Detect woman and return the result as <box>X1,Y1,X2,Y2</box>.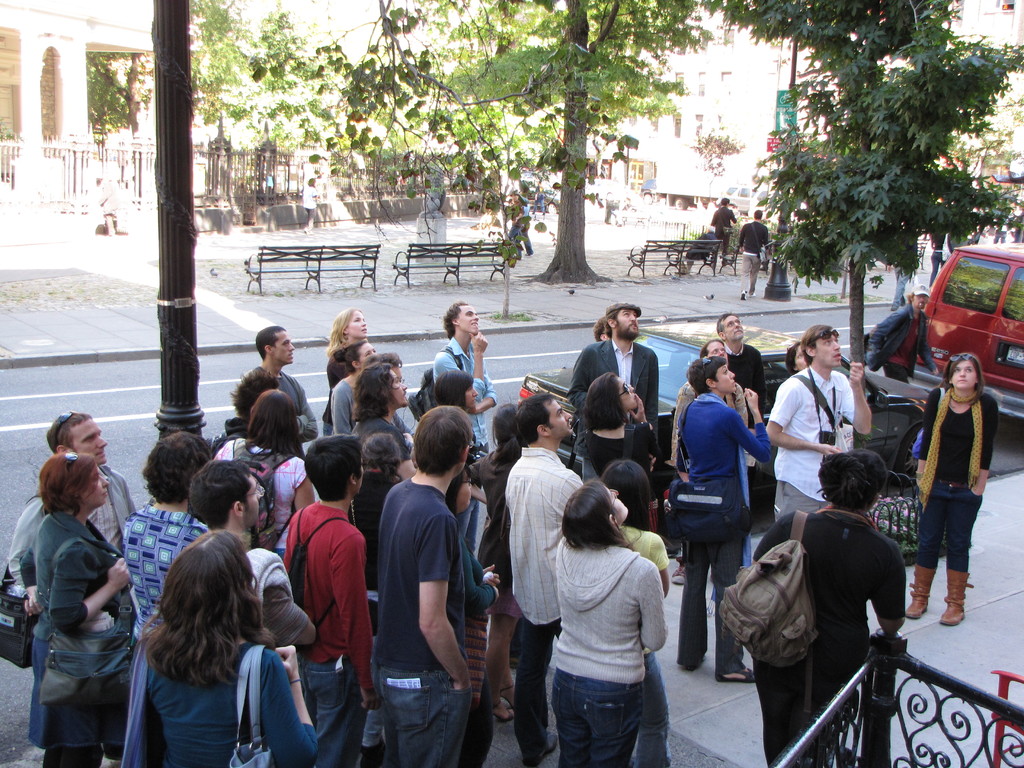
<box>575,369,663,482</box>.
